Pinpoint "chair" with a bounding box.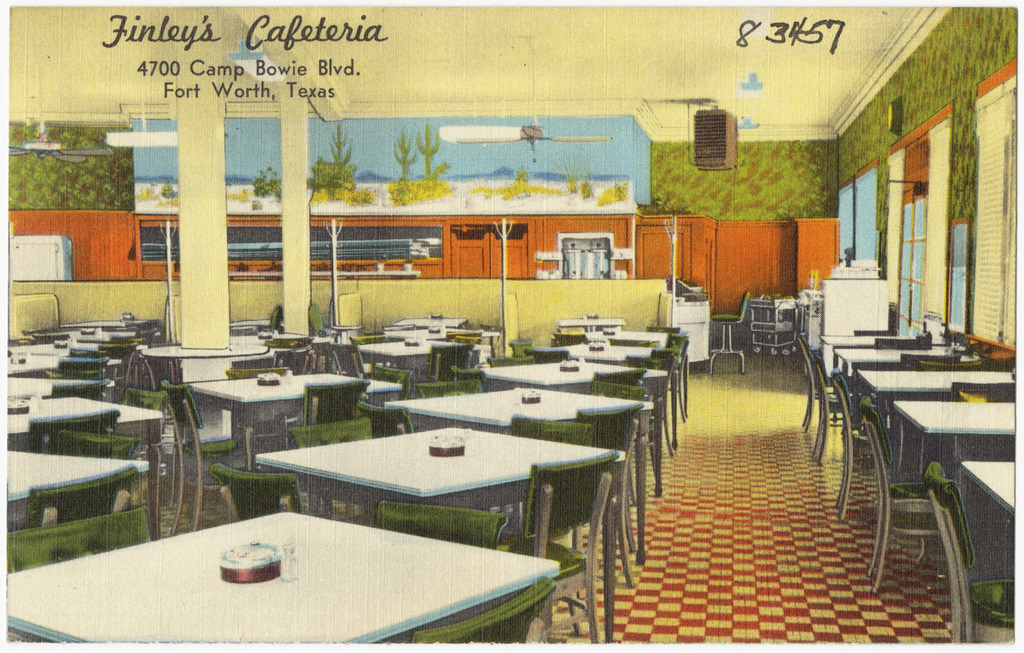
locate(621, 357, 674, 490).
